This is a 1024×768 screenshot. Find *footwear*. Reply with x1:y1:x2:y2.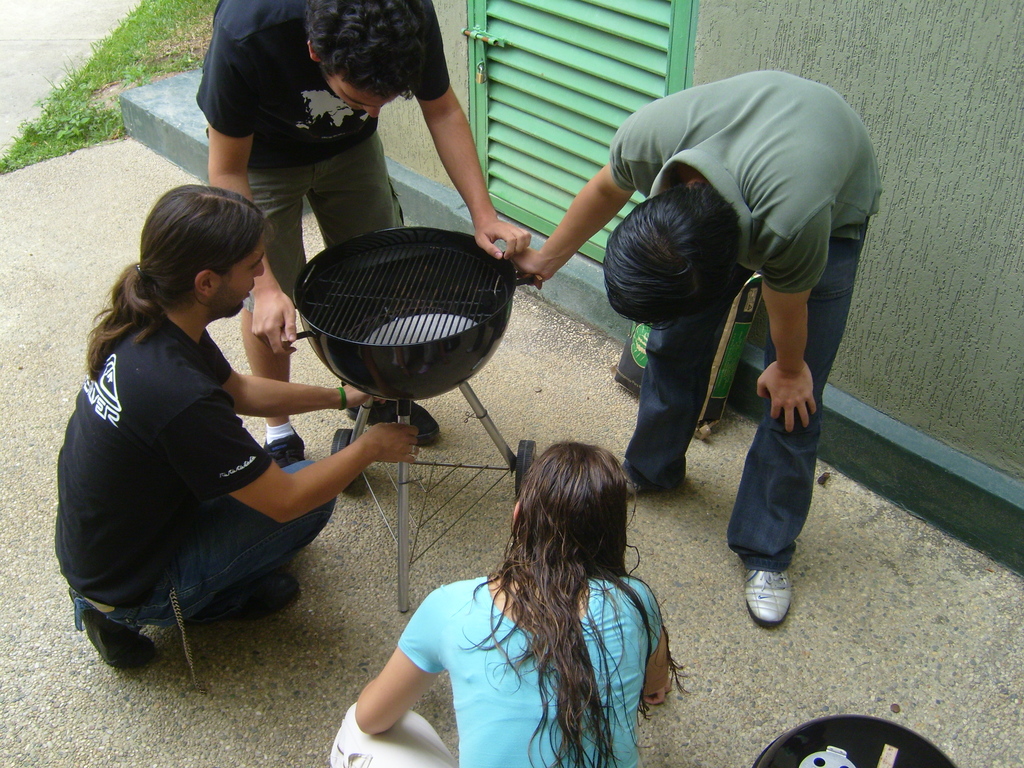
746:567:799:625.
